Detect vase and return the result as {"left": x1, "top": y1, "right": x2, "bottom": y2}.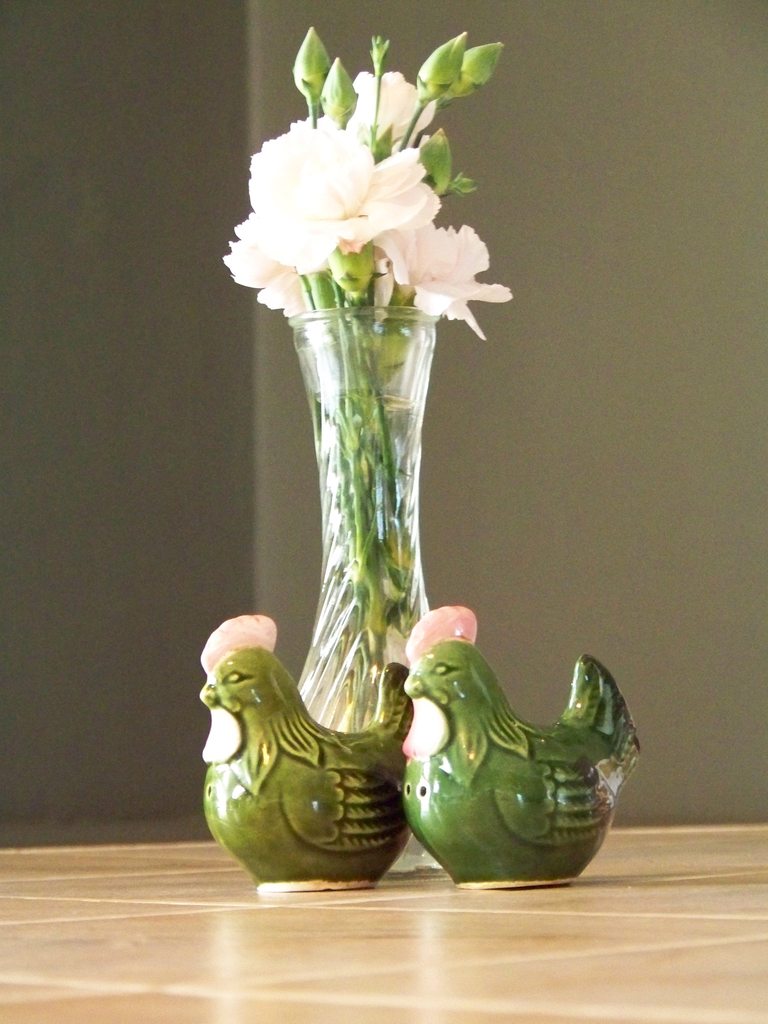
{"left": 292, "top": 304, "right": 432, "bottom": 727}.
